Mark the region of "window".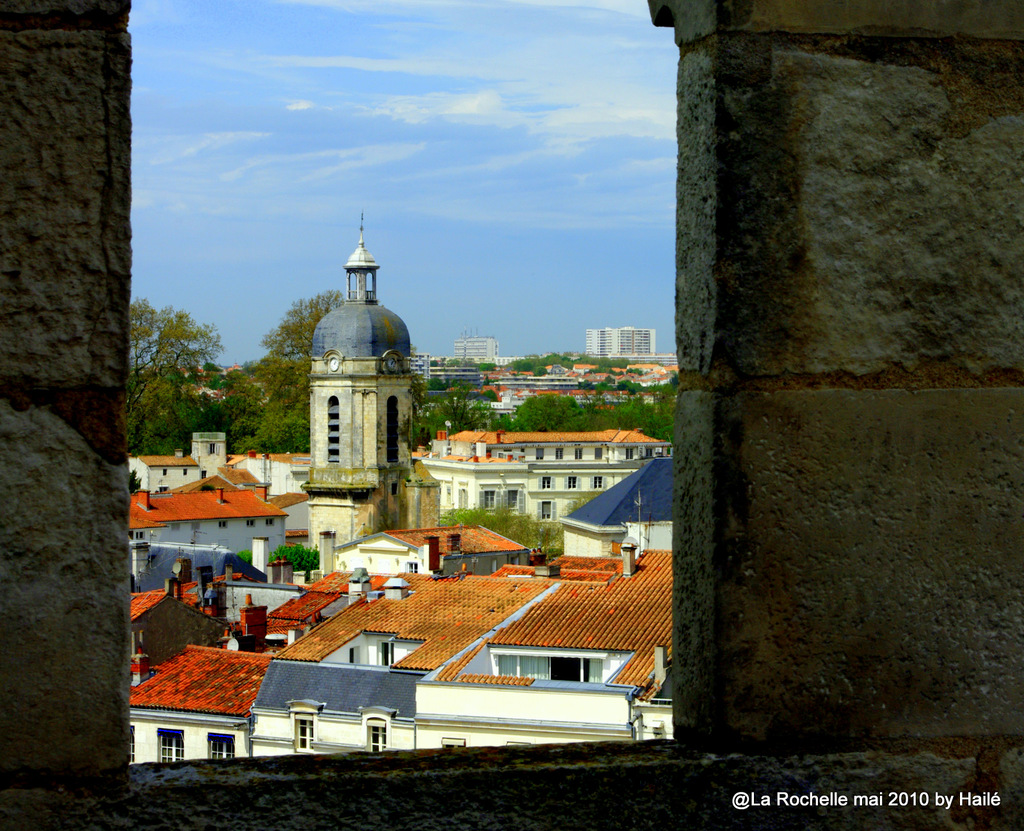
Region: 369 719 389 750.
